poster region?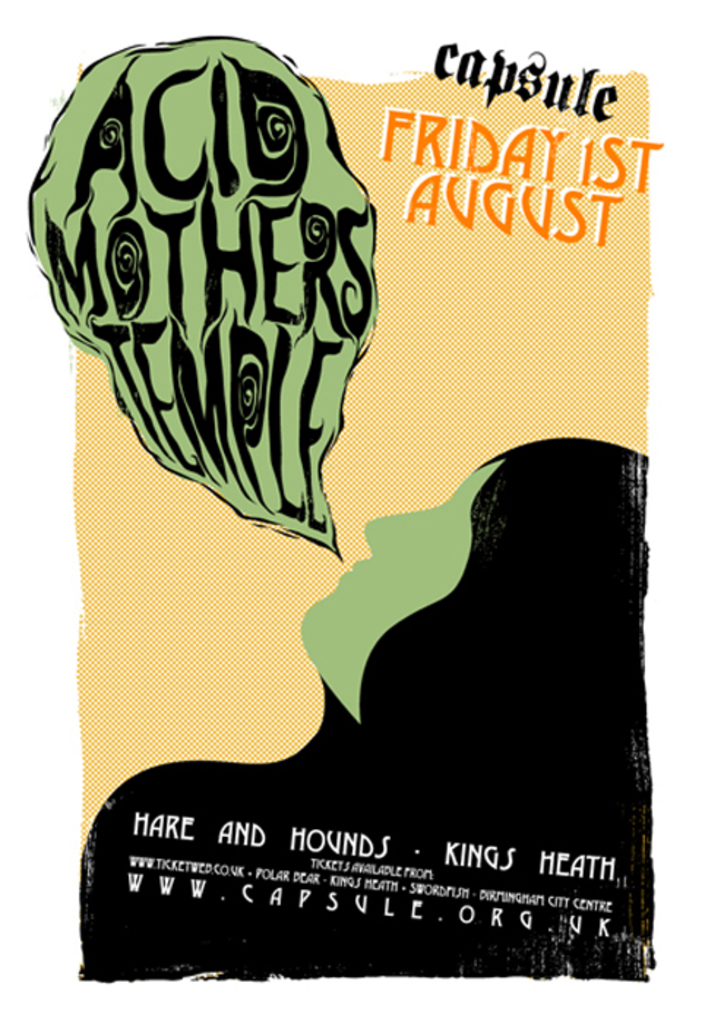
box(0, 0, 723, 1023)
